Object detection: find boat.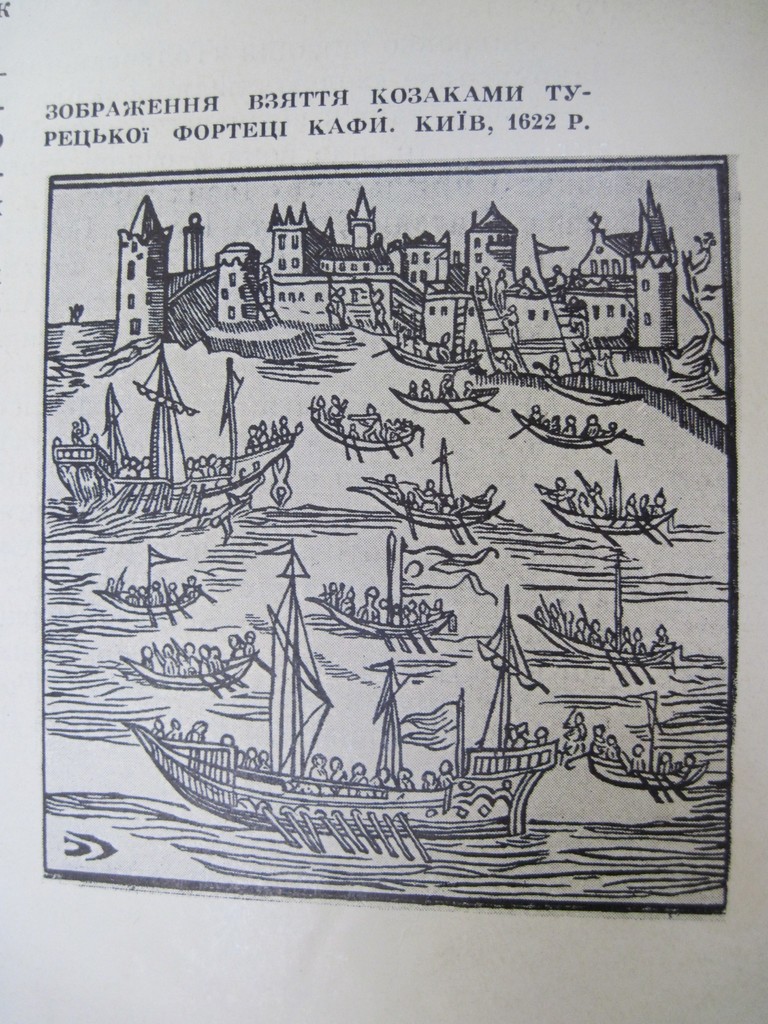
<box>541,378,646,406</box>.
